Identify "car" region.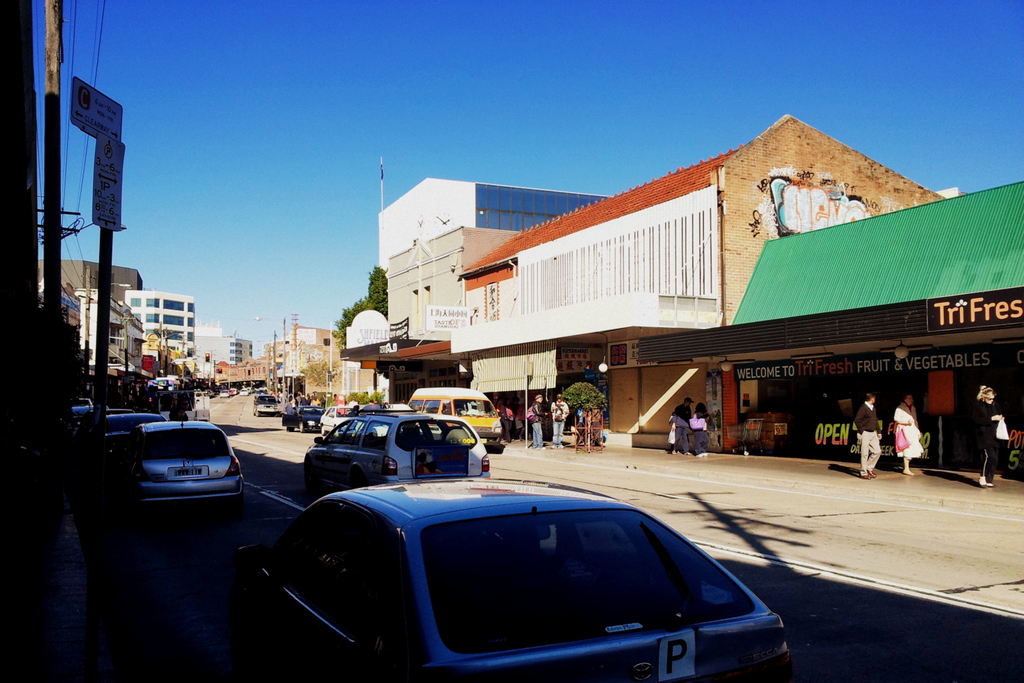
Region: 132,412,244,524.
